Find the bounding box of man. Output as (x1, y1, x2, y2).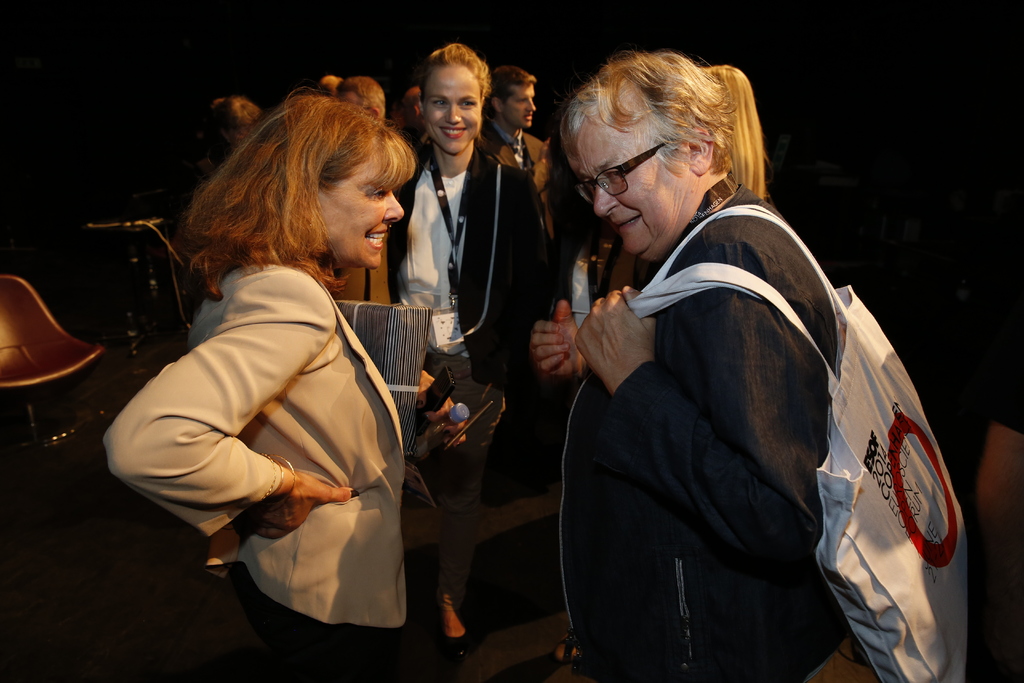
(337, 76, 387, 126).
